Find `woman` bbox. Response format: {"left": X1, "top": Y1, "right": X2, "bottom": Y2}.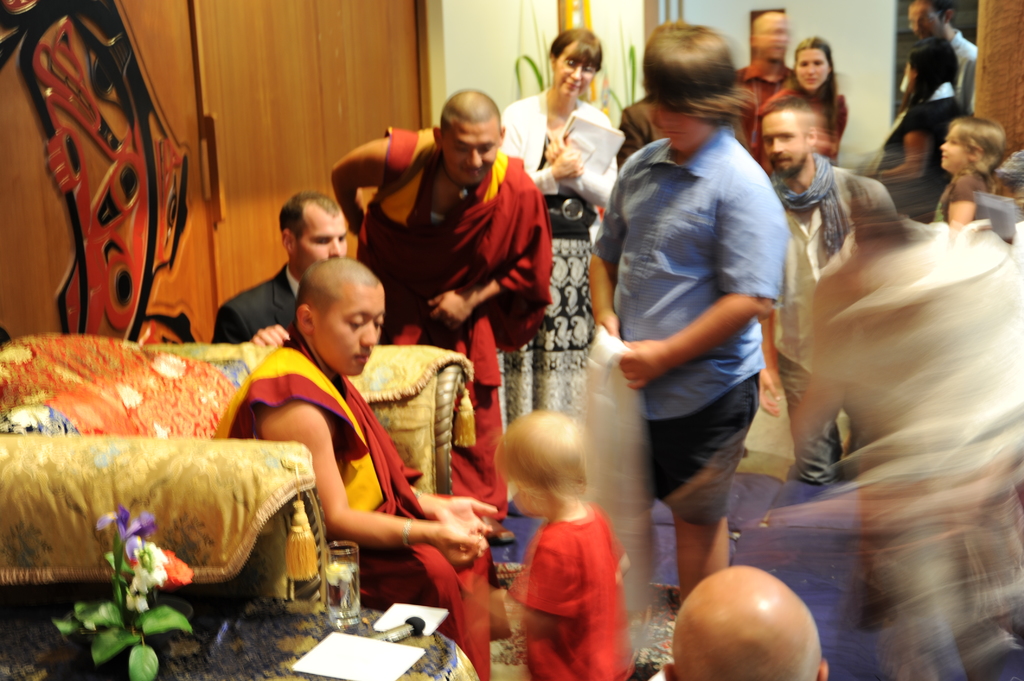
{"left": 483, "top": 31, "right": 618, "bottom": 452}.
